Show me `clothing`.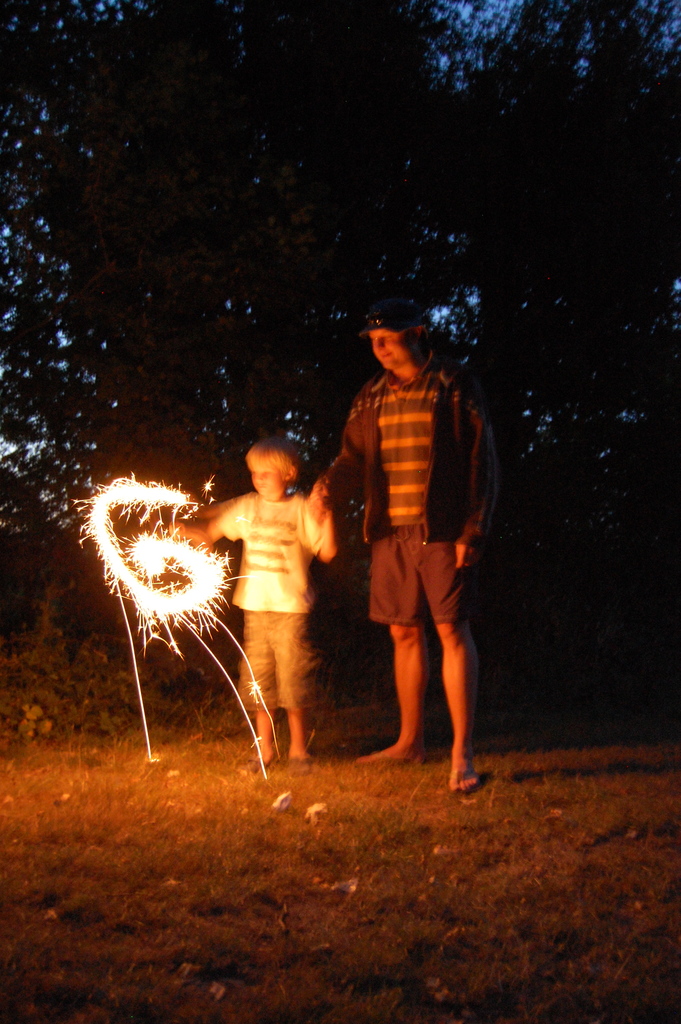
`clothing` is here: detection(319, 342, 503, 633).
